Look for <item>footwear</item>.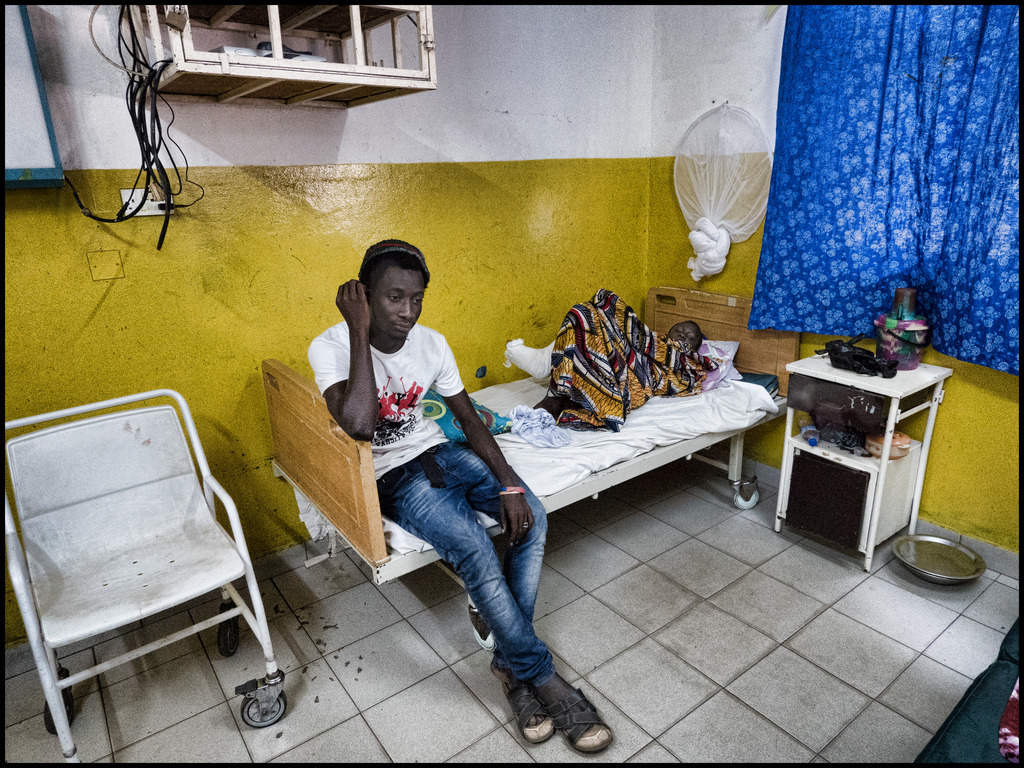
Found: 469 635 609 757.
